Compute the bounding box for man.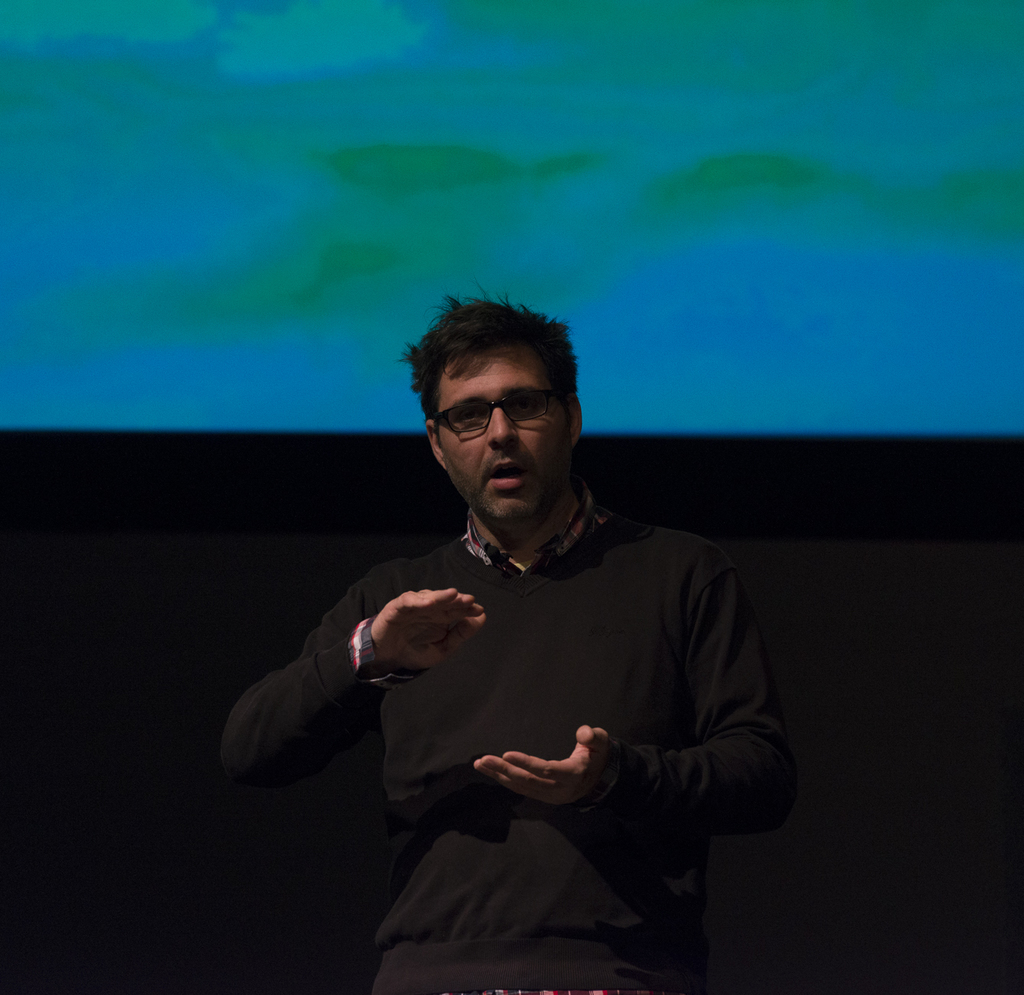
BBox(217, 305, 843, 994).
